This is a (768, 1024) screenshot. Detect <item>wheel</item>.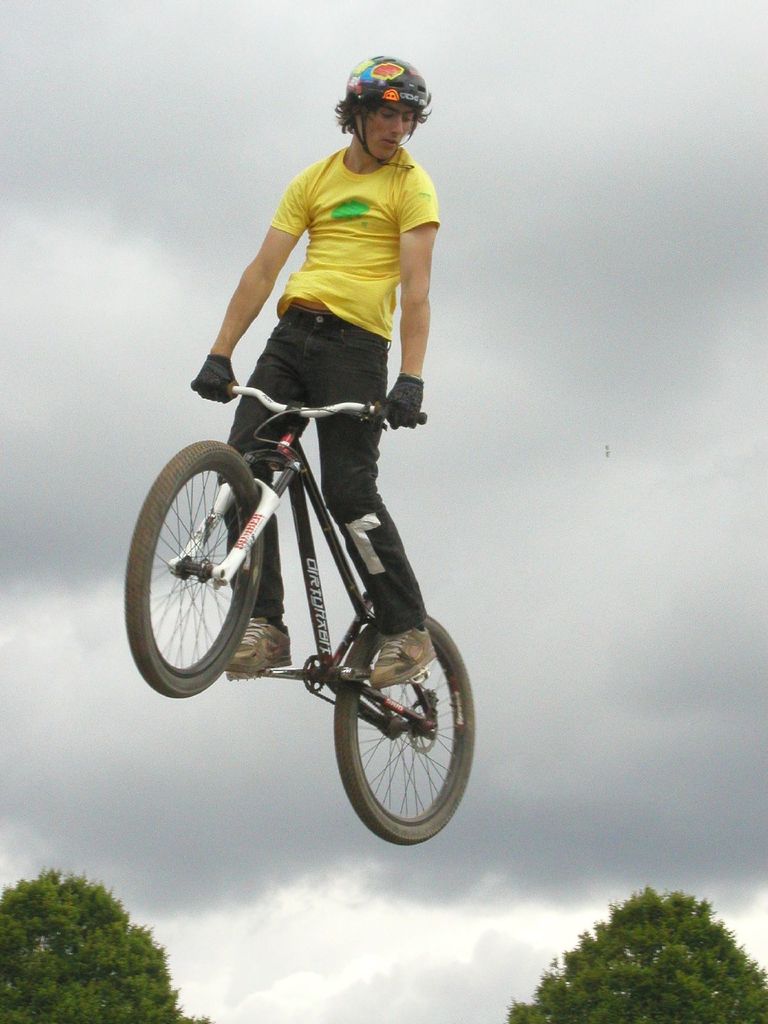
l=127, t=440, r=264, b=698.
